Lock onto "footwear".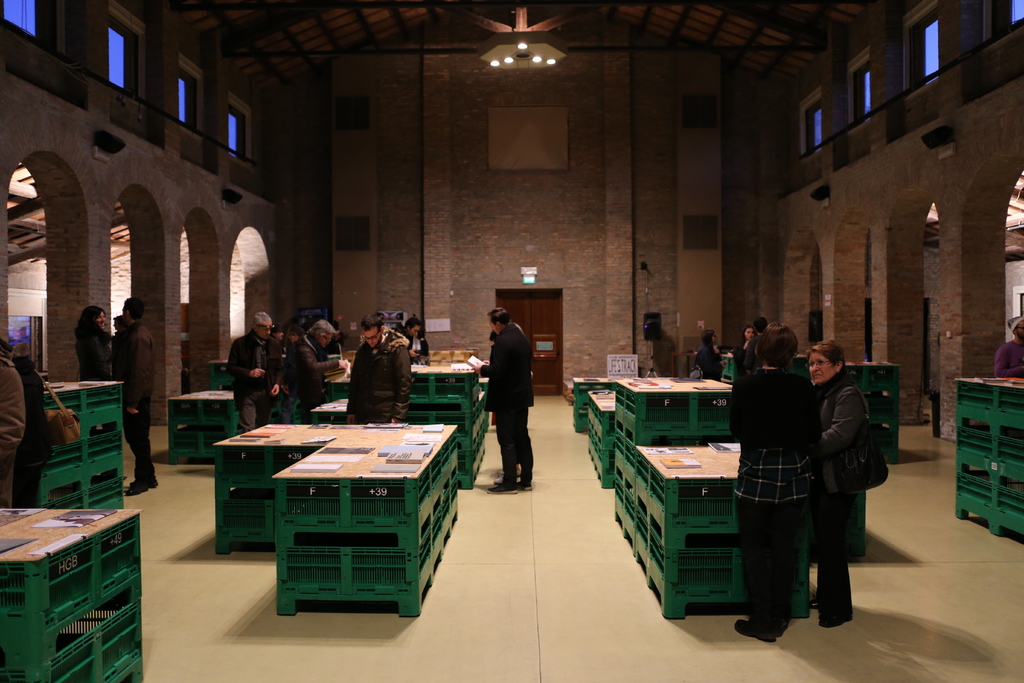
Locked: bbox(516, 481, 534, 491).
